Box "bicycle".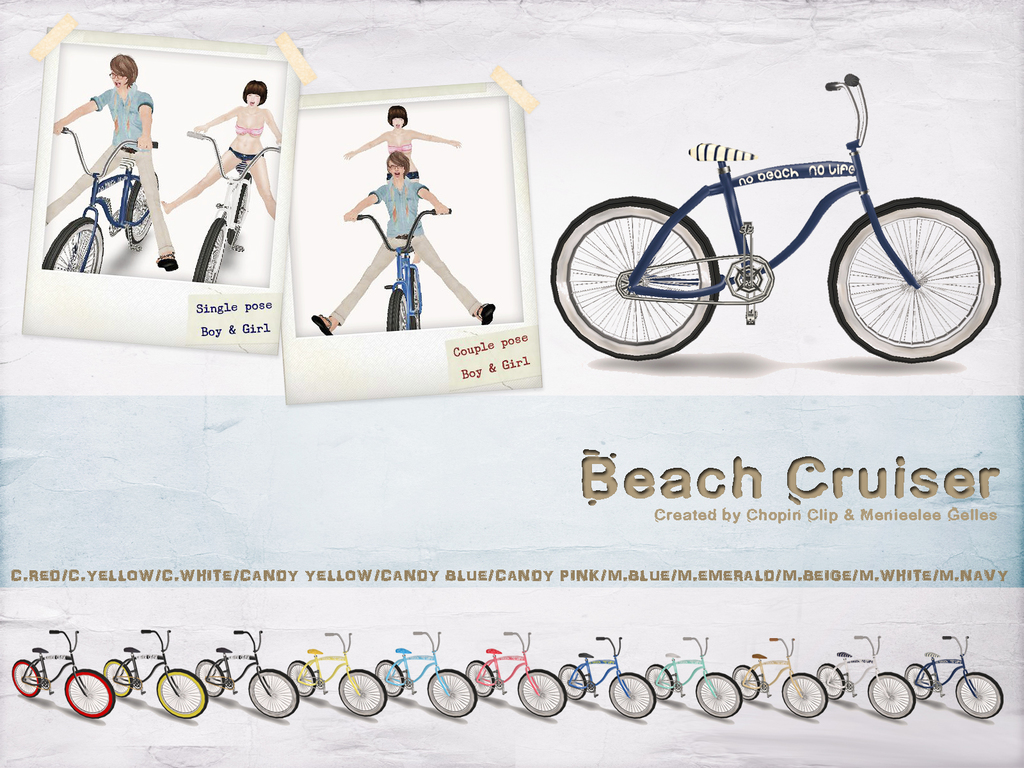
BBox(549, 73, 999, 364).
